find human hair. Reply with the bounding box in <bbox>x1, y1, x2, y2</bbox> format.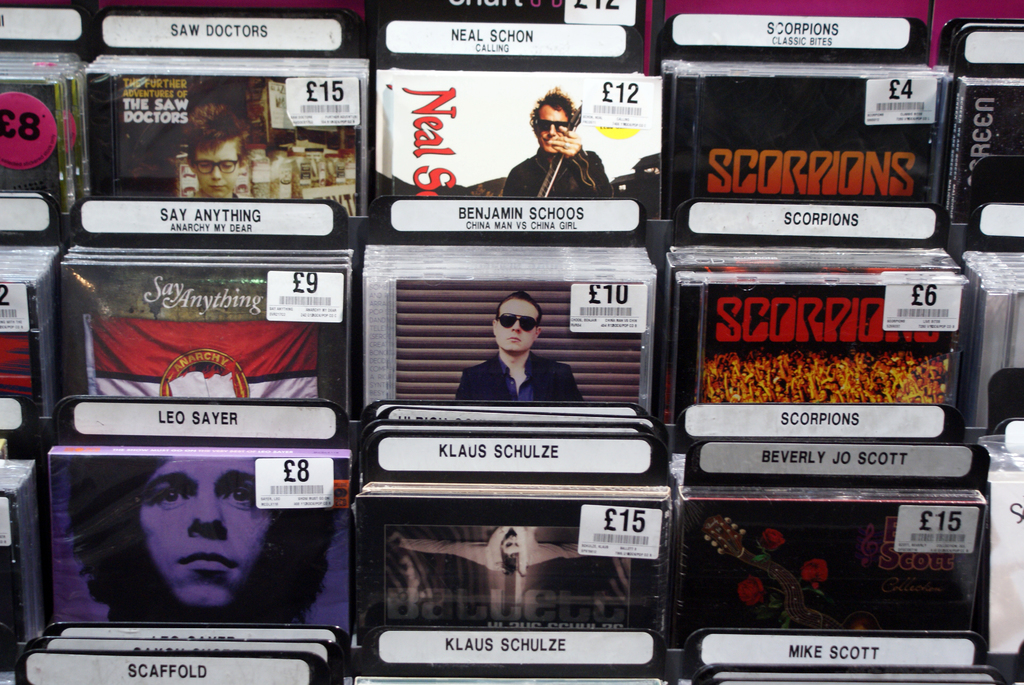
<bbox>493, 292, 545, 327</bbox>.
